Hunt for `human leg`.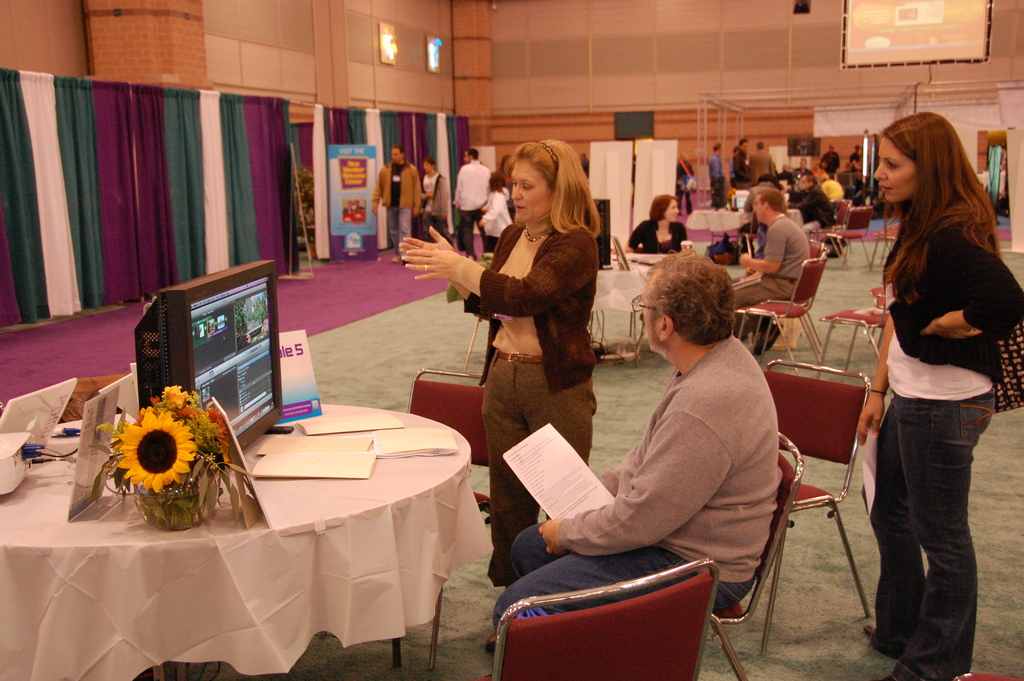
Hunted down at left=482, top=352, right=596, bottom=581.
